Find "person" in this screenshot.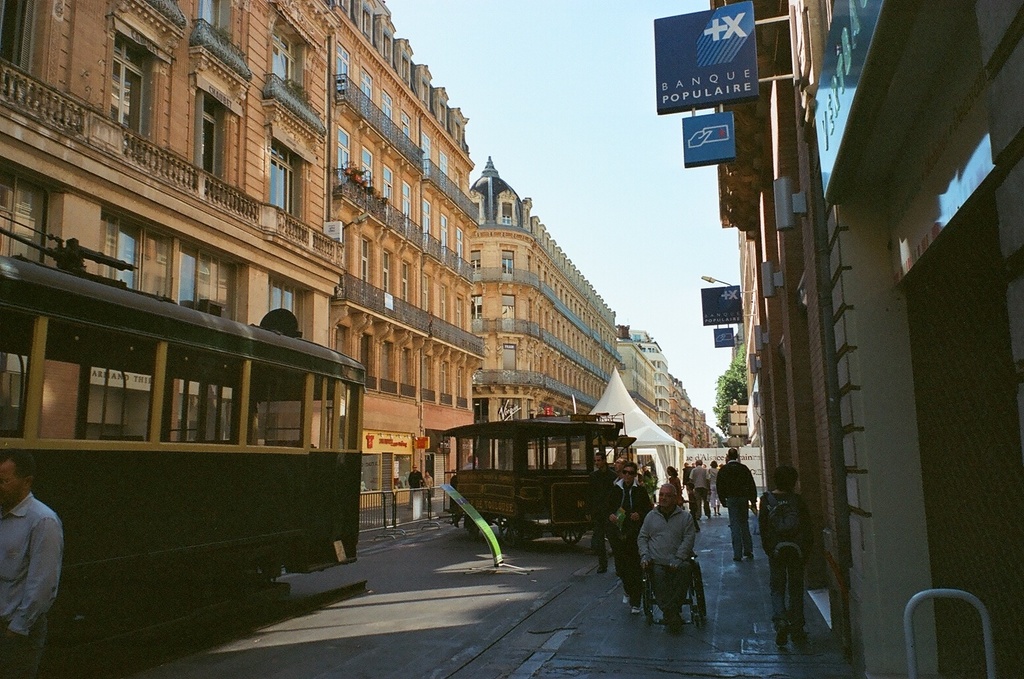
The bounding box for "person" is 582, 443, 614, 576.
